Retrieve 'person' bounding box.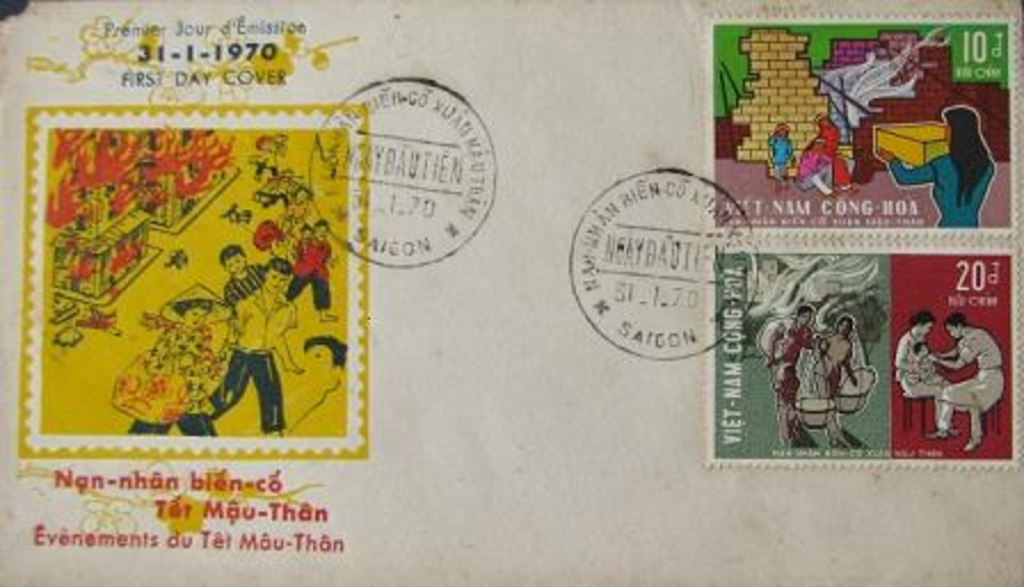
Bounding box: [222,247,270,299].
